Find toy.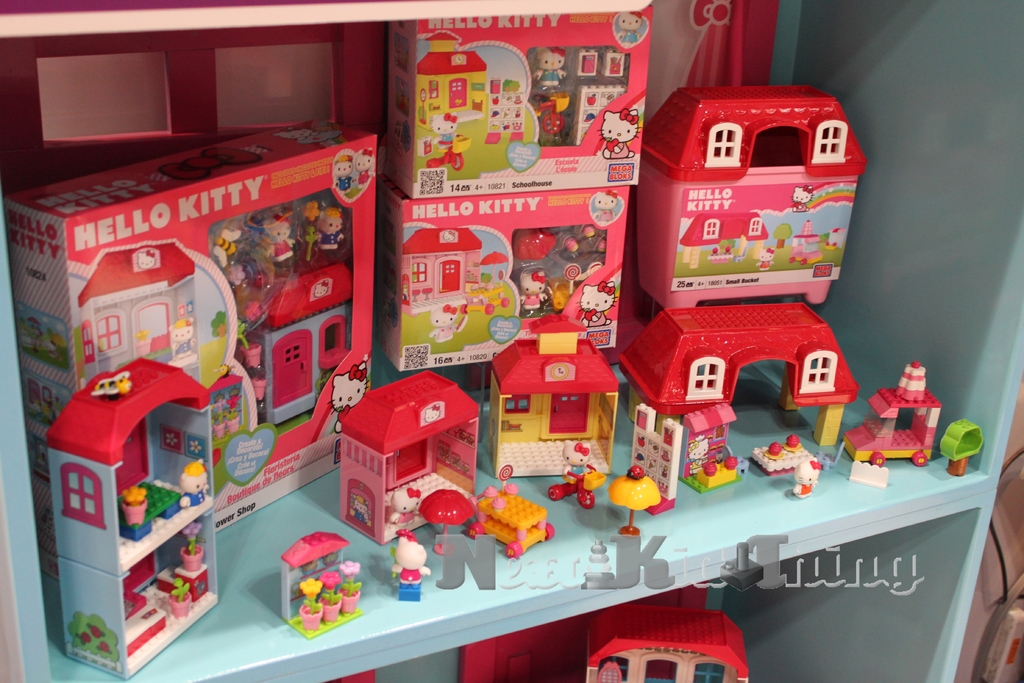
(x1=518, y1=268, x2=550, y2=311).
